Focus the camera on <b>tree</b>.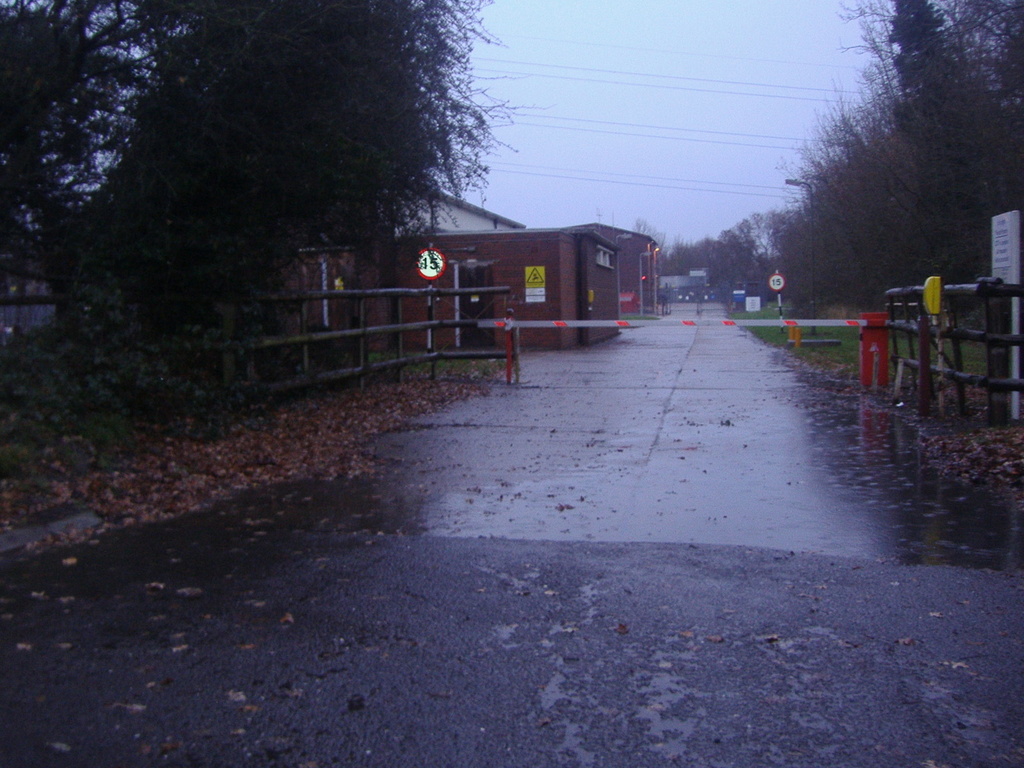
Focus region: (x1=0, y1=0, x2=548, y2=353).
